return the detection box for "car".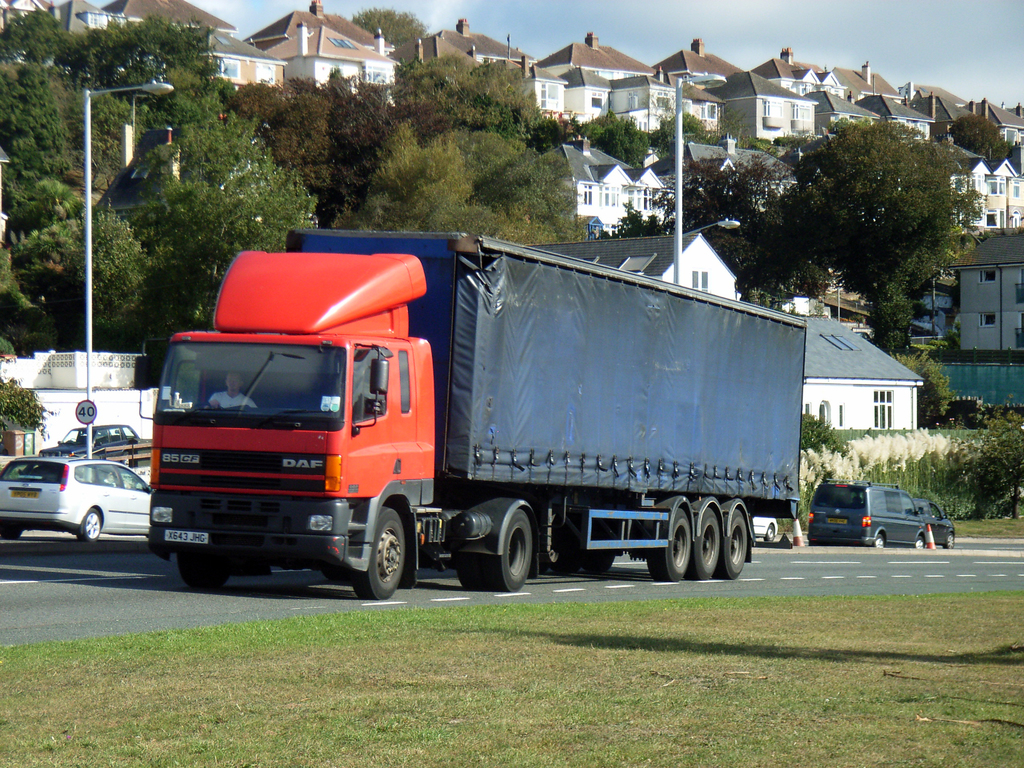
BBox(39, 426, 140, 457).
